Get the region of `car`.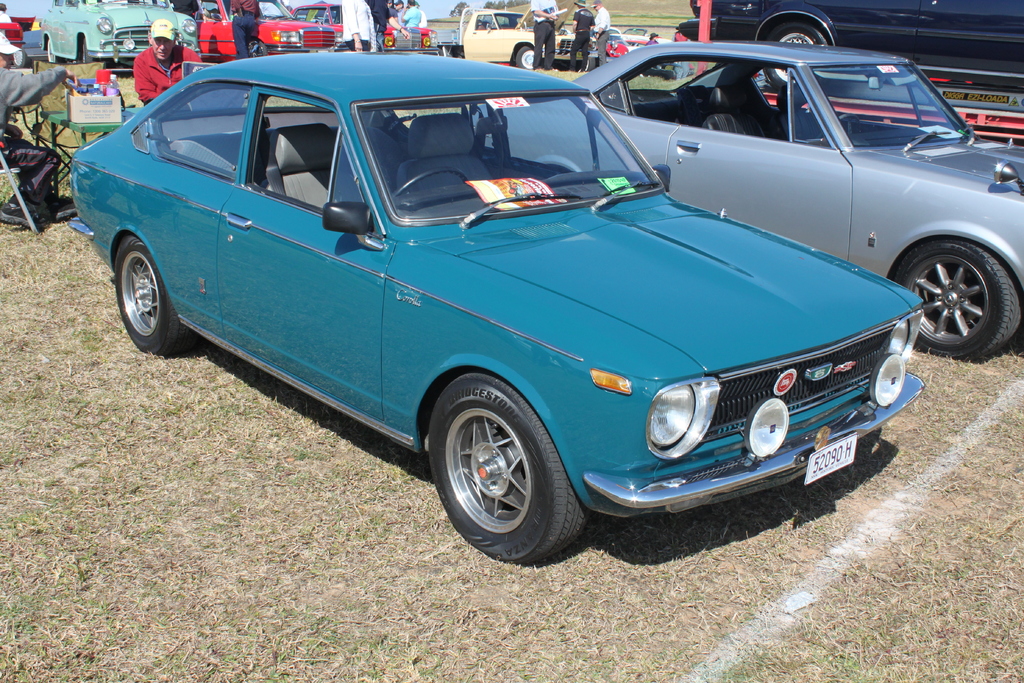
rect(39, 0, 196, 74).
